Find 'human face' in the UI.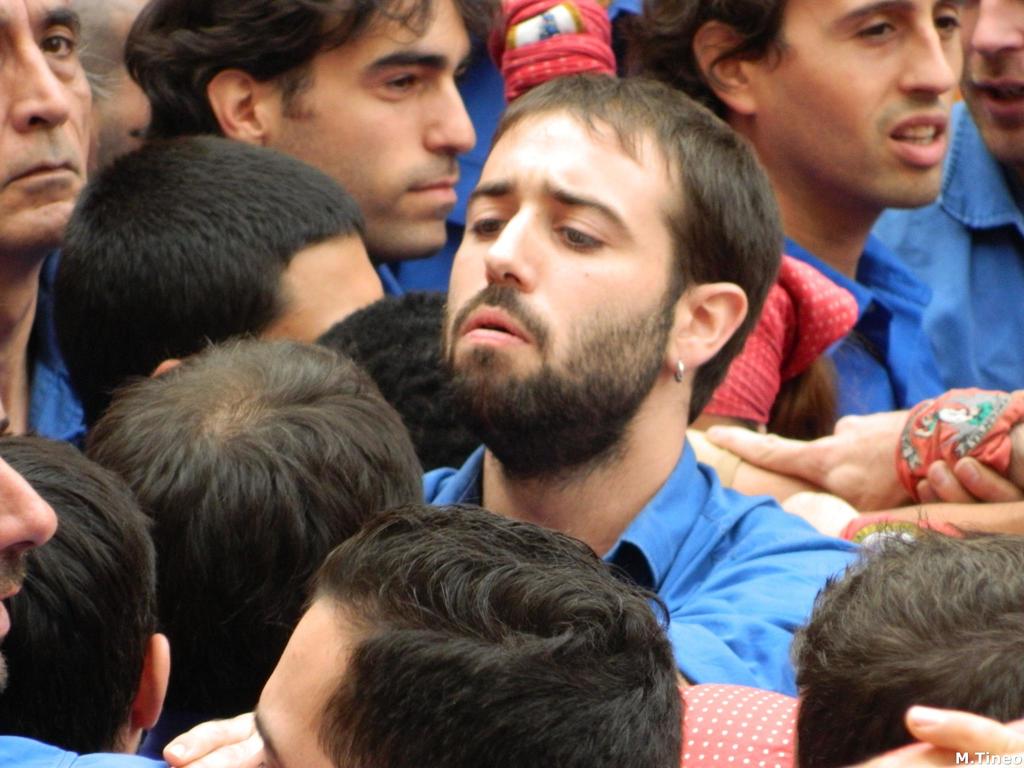
UI element at Rect(265, 225, 390, 346).
